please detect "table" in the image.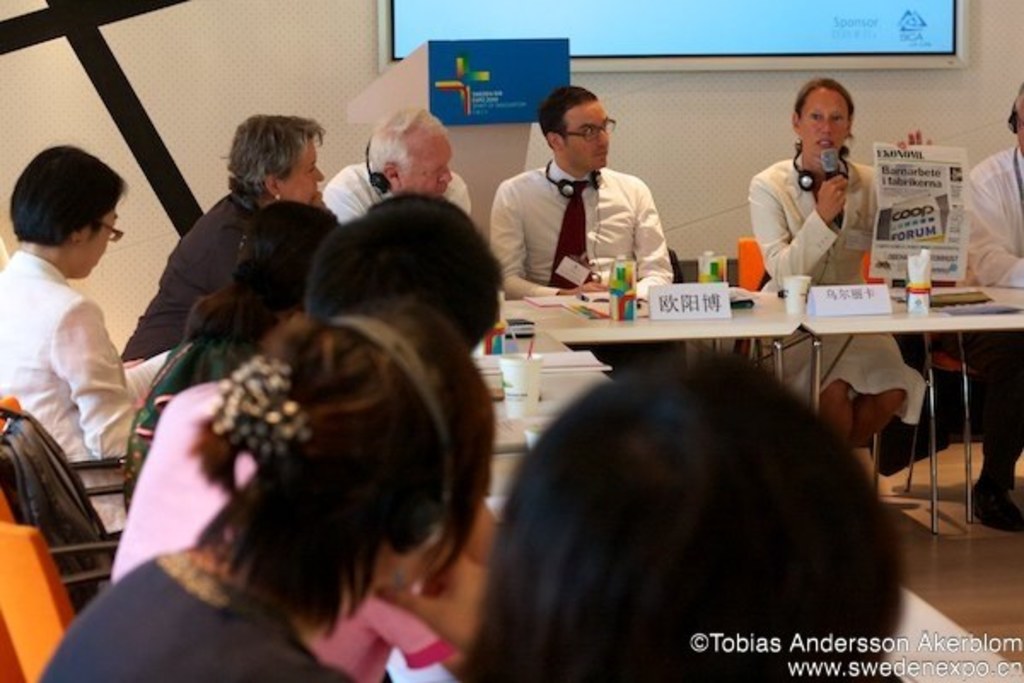
l=490, t=283, r=1022, b=681.
